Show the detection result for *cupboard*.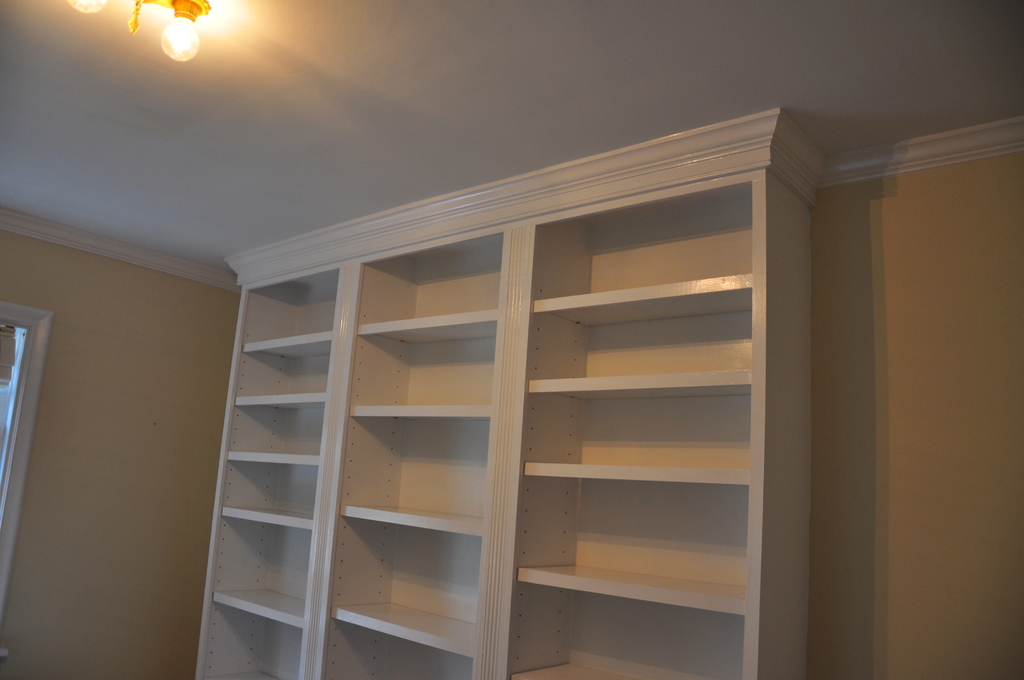
bbox=[221, 160, 845, 679].
